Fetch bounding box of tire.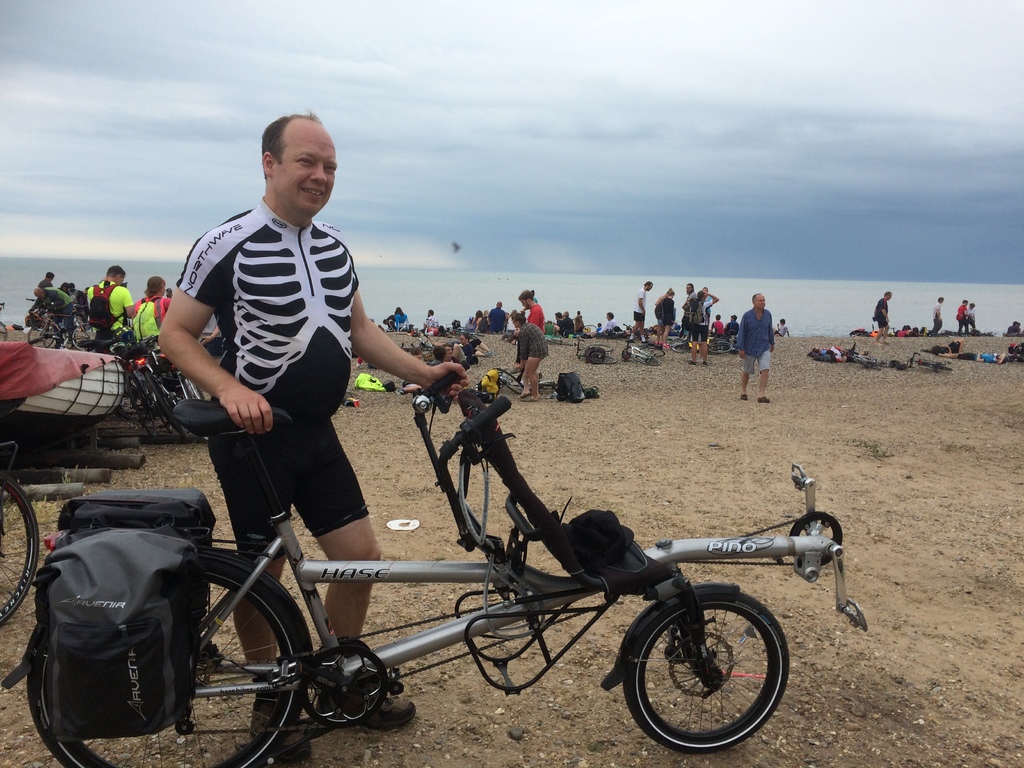
Bbox: {"x1": 637, "y1": 345, "x2": 665, "y2": 355}.
